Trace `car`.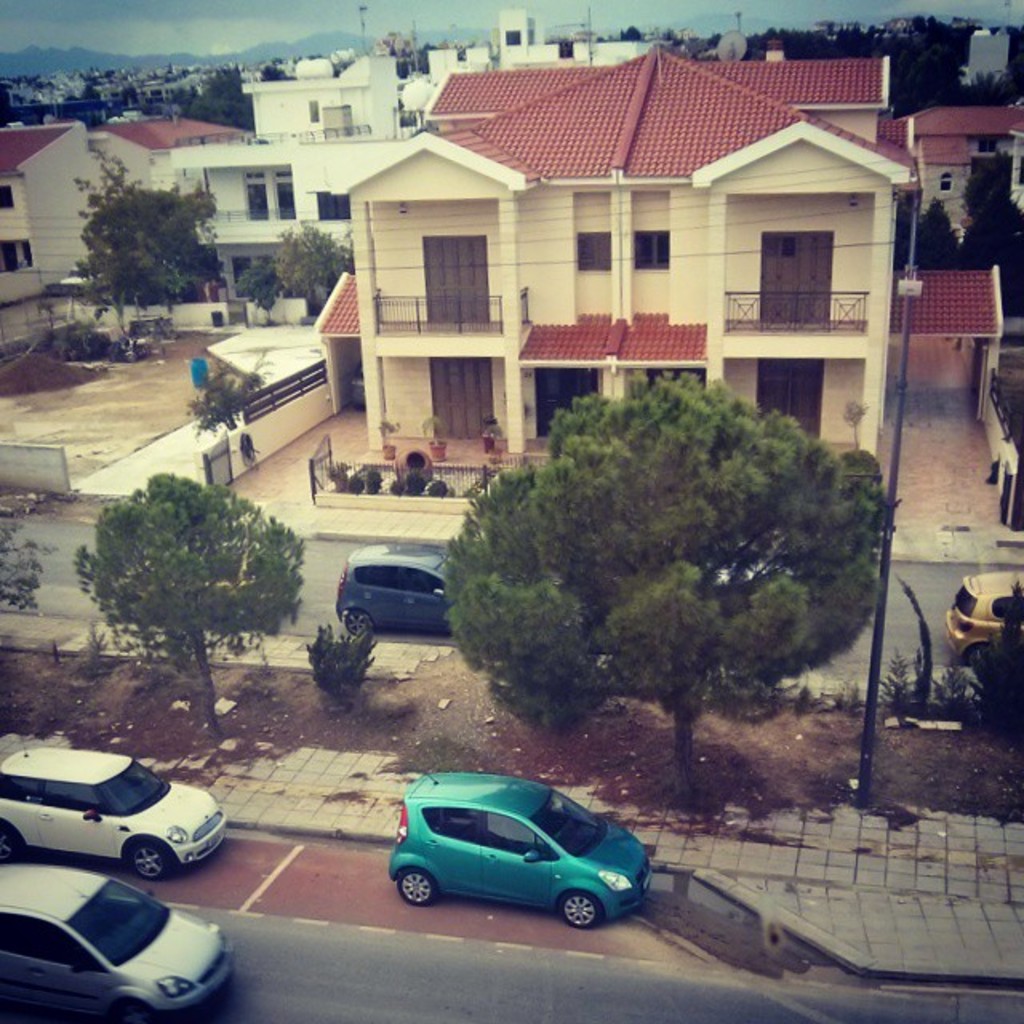
Traced to x1=333, y1=547, x2=464, y2=637.
